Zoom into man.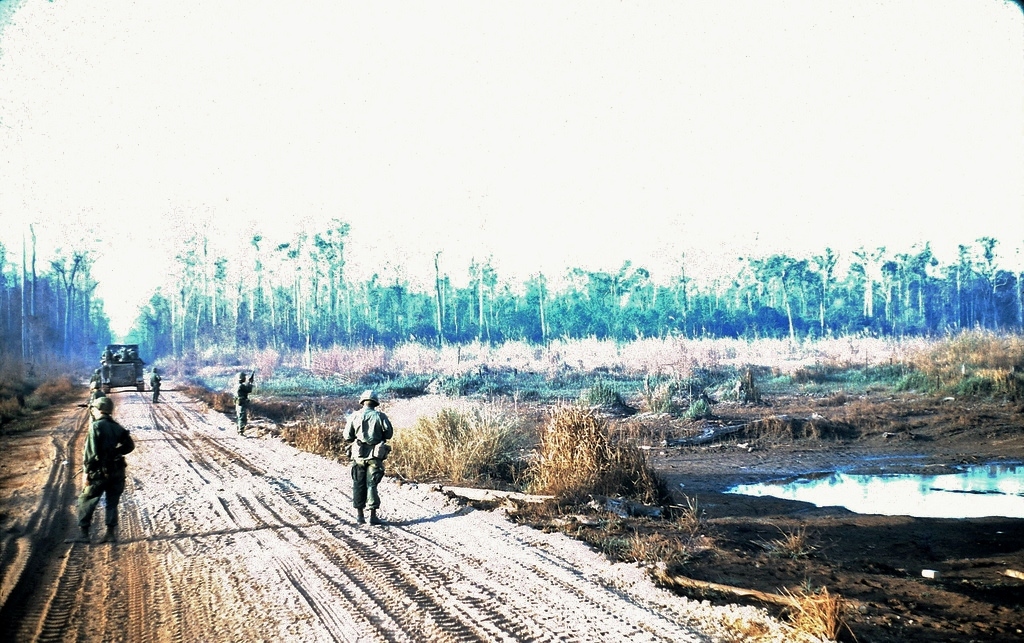
Zoom target: x1=235, y1=368, x2=256, y2=434.
